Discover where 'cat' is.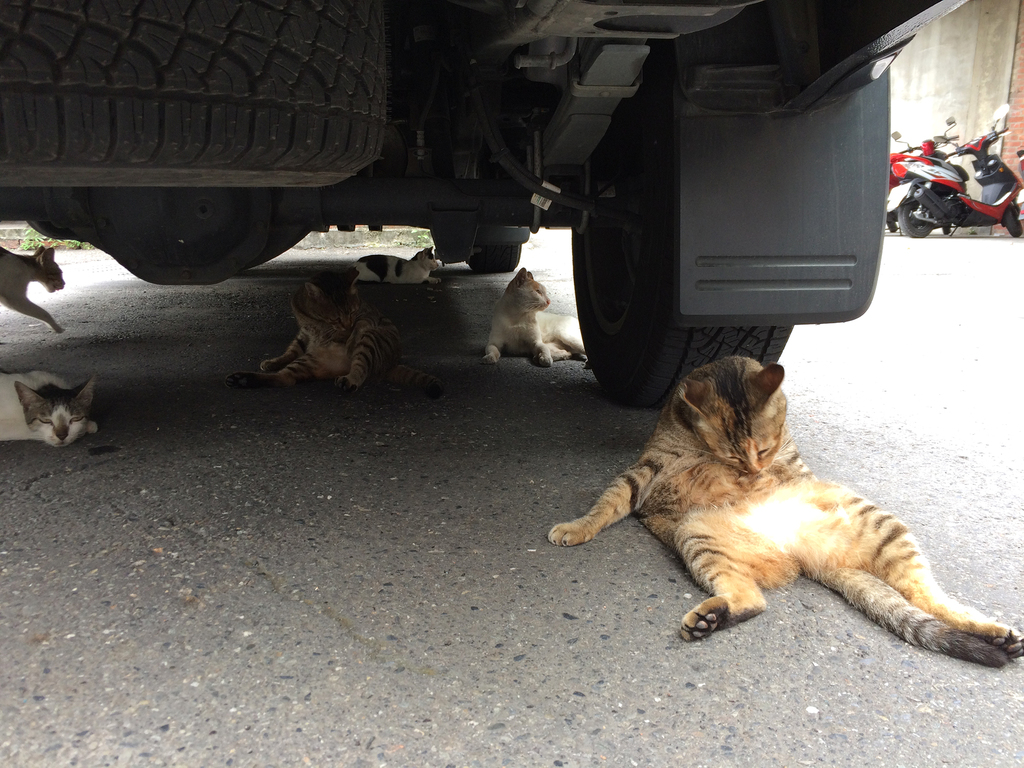
Discovered at l=0, t=368, r=95, b=451.
